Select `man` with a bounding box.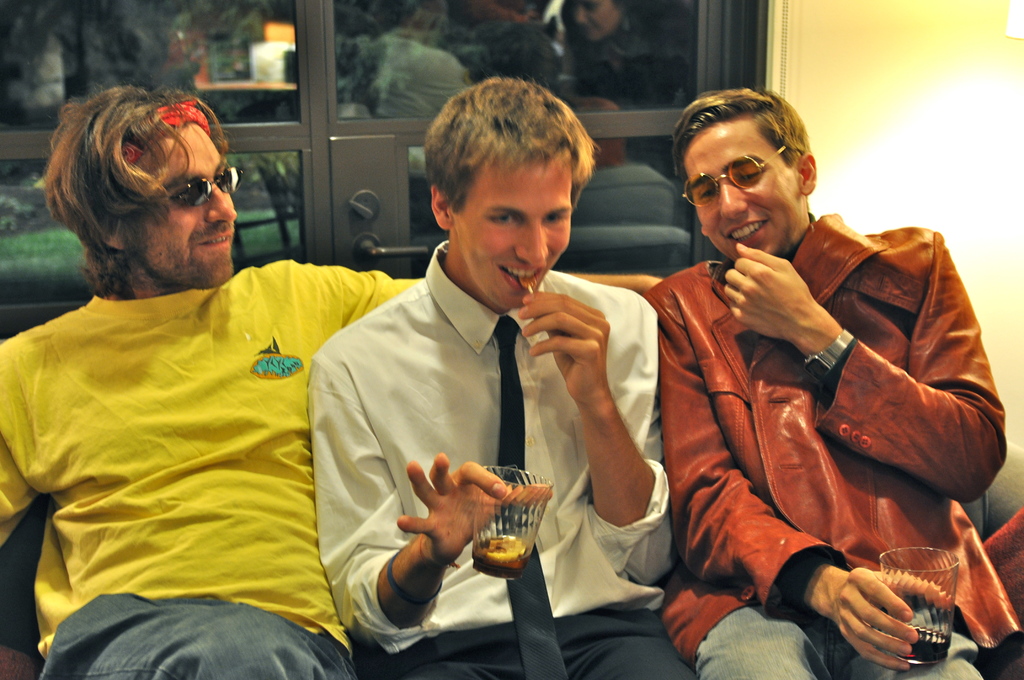
x1=305 y1=76 x2=700 y2=679.
